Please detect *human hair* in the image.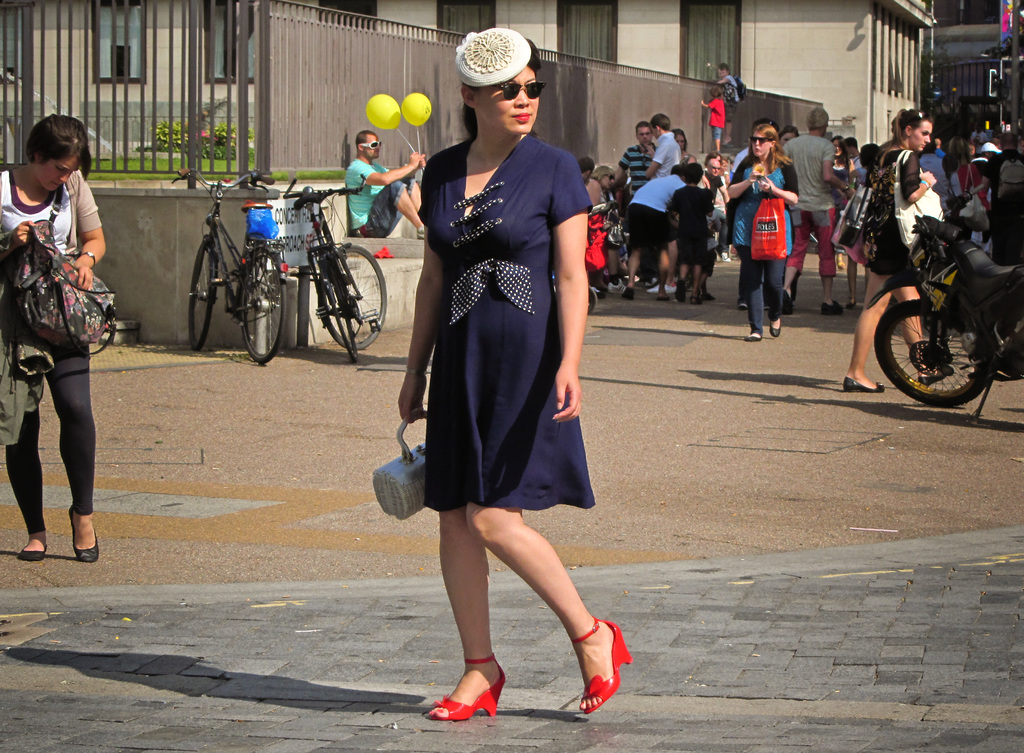
region(889, 108, 929, 142).
